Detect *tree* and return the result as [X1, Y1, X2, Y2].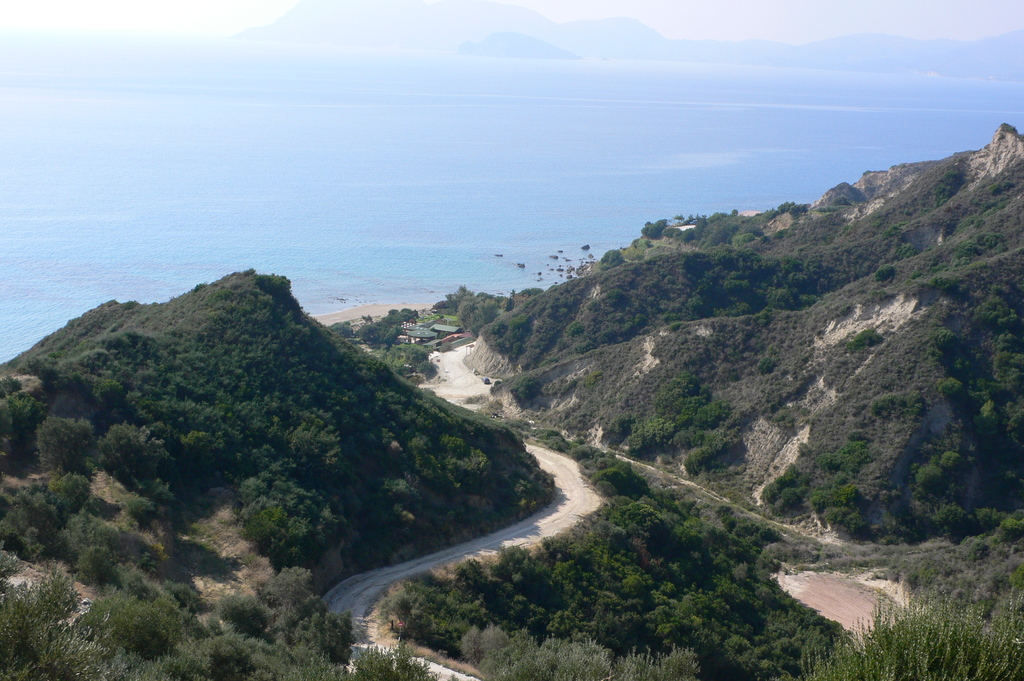
[392, 497, 850, 680].
